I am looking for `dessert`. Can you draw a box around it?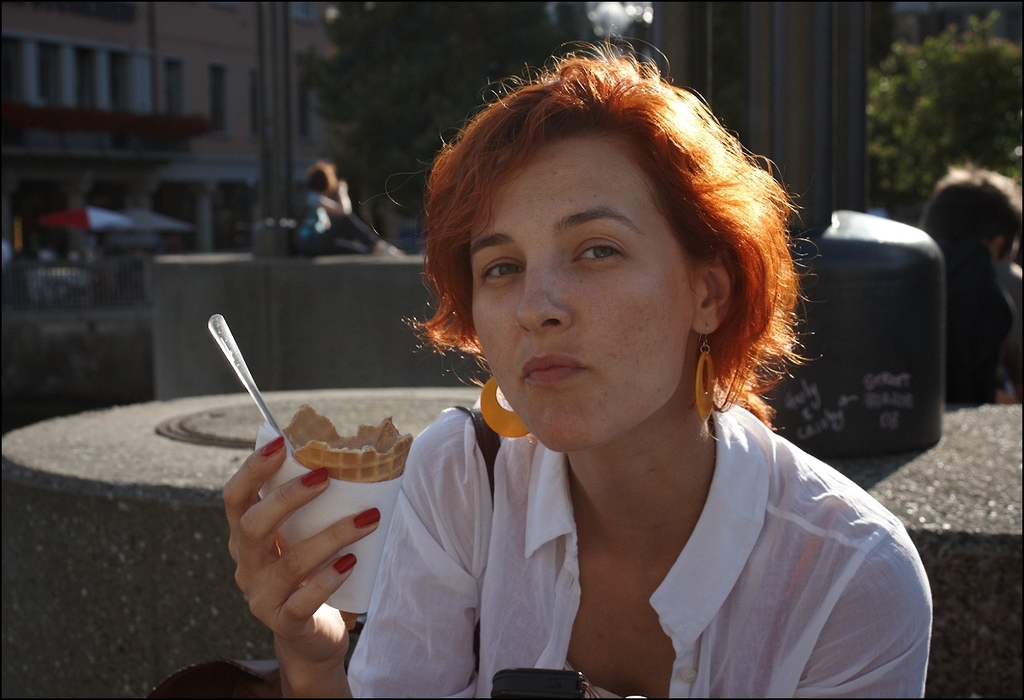
Sure, the bounding box is select_region(272, 401, 414, 498).
